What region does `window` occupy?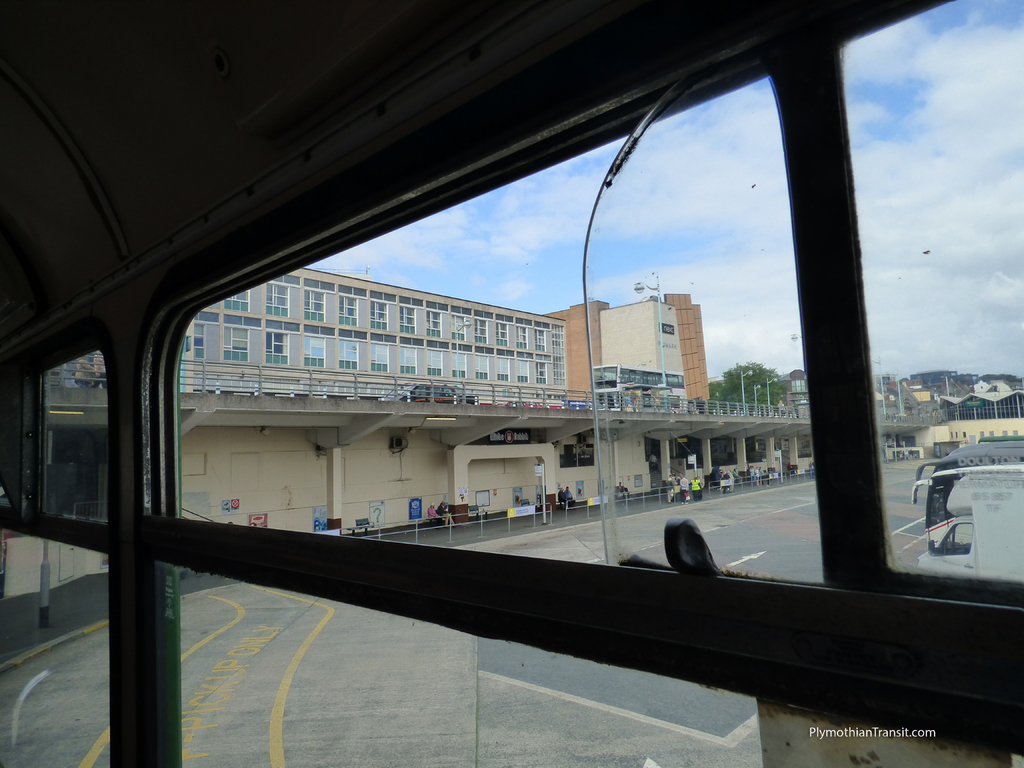
left=339, top=335, right=360, bottom=374.
